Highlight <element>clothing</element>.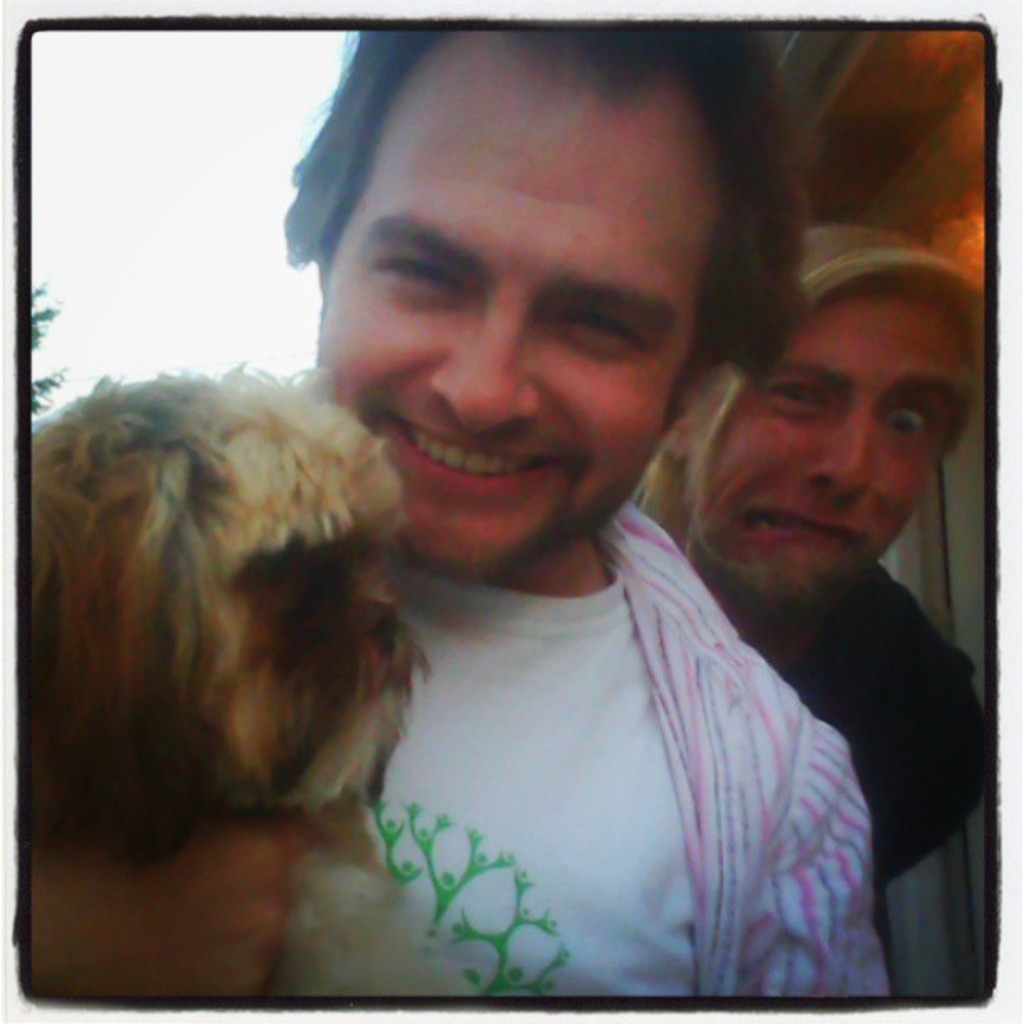
Highlighted region: locate(786, 557, 999, 899).
